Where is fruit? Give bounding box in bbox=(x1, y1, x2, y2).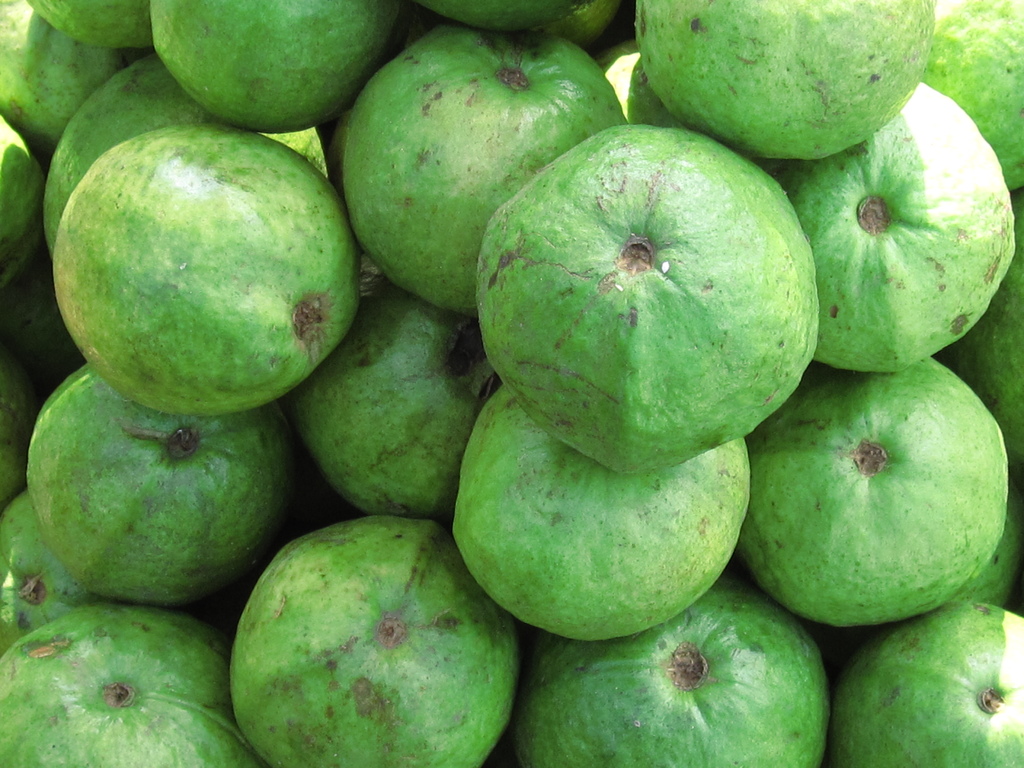
bbox=(45, 132, 352, 438).
